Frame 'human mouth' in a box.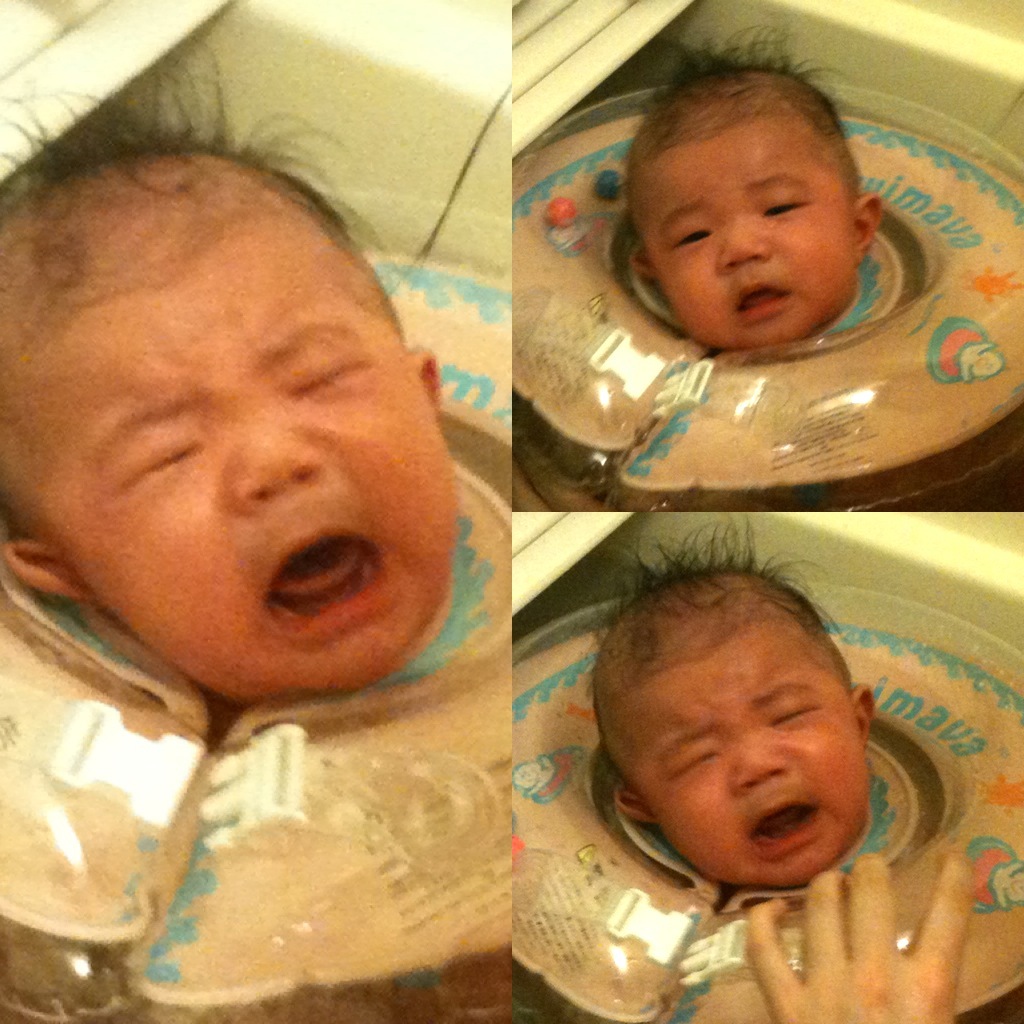
locate(731, 284, 790, 322).
